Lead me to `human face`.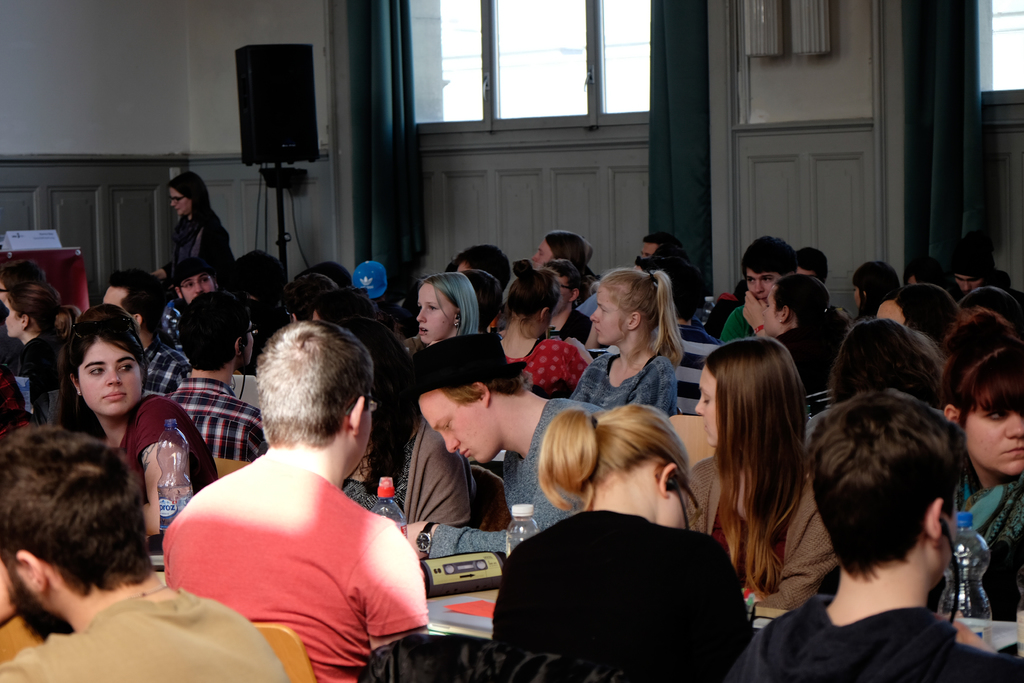
Lead to (182,276,214,304).
